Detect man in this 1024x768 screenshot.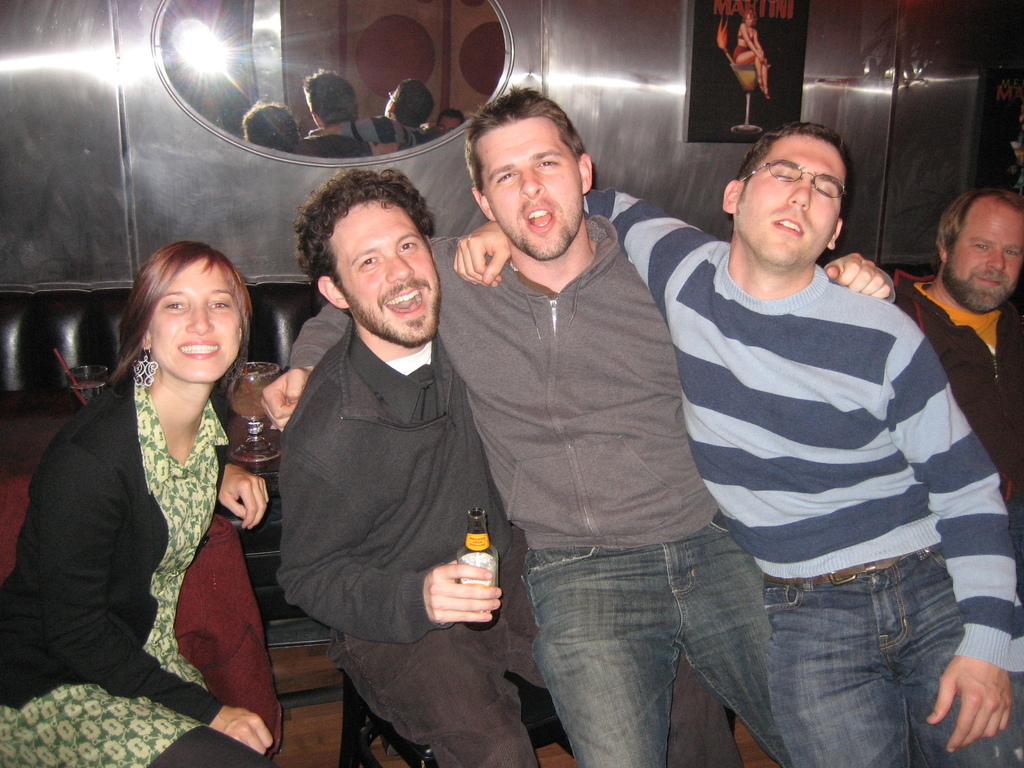
Detection: box(445, 118, 1023, 767).
